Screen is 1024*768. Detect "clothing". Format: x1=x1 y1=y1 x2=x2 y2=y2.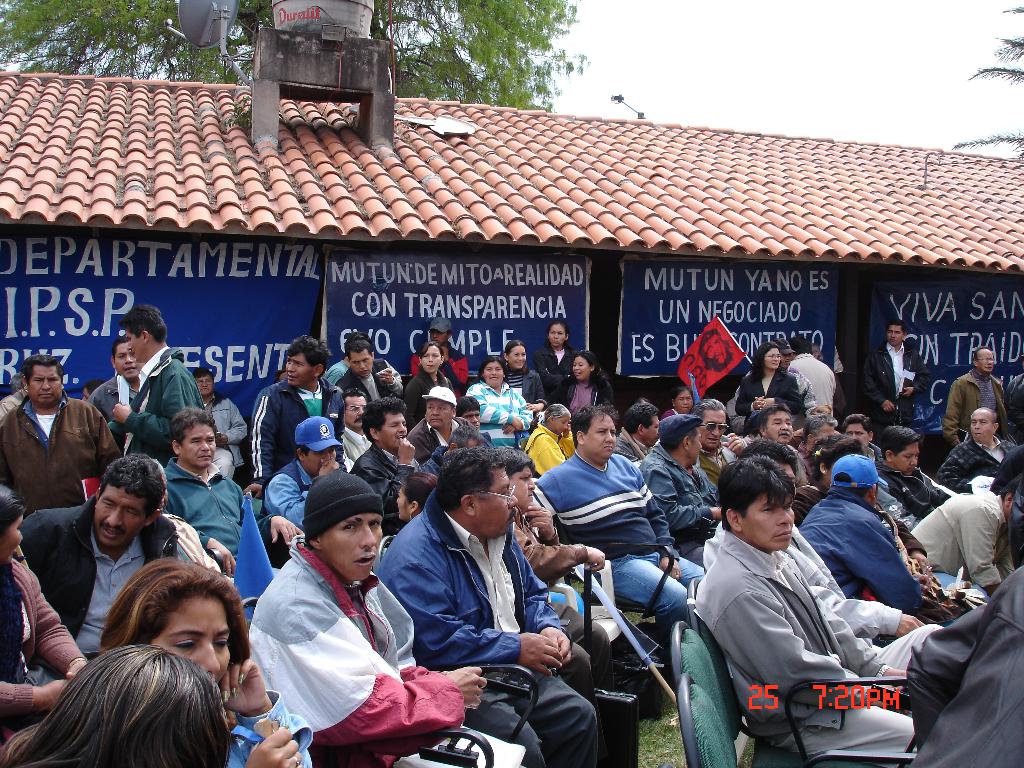
x1=214 y1=689 x2=320 y2=767.
